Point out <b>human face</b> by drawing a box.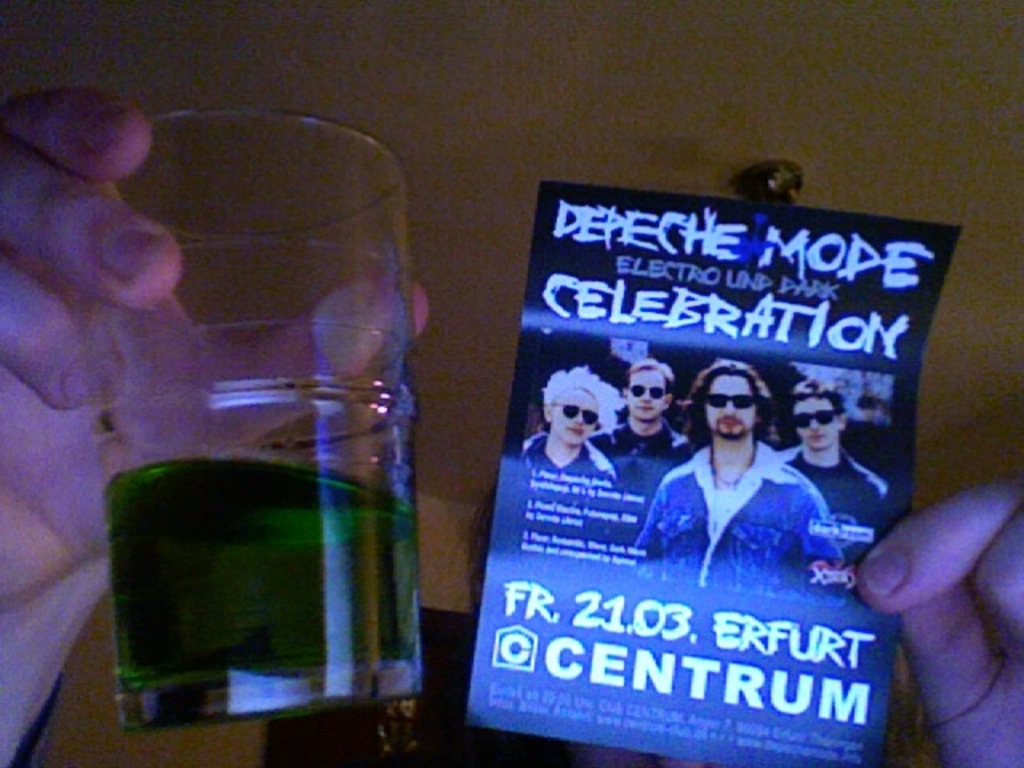
795/395/840/458.
